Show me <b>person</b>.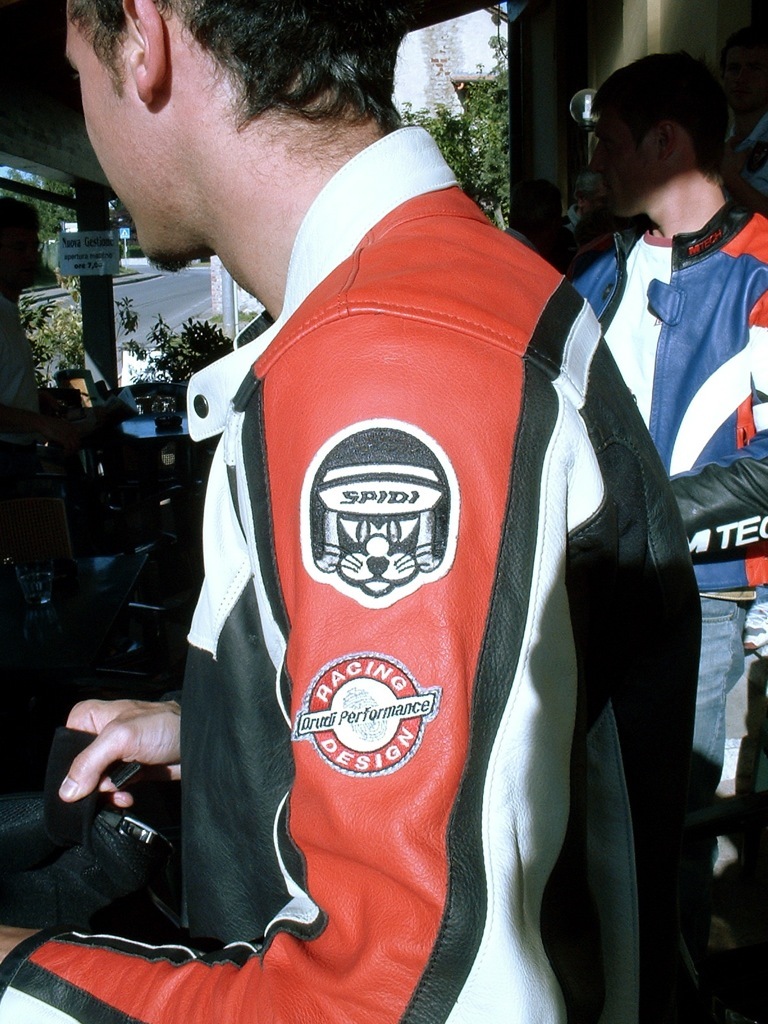
<b>person</b> is here: l=545, t=56, r=767, b=1023.
